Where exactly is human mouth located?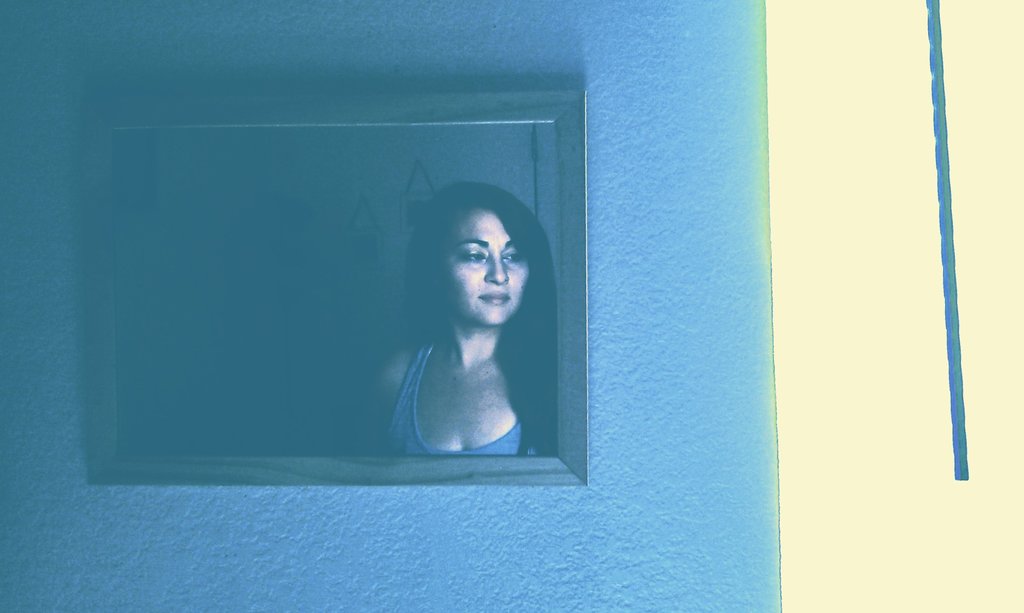
Its bounding box is <region>477, 285, 510, 310</region>.
